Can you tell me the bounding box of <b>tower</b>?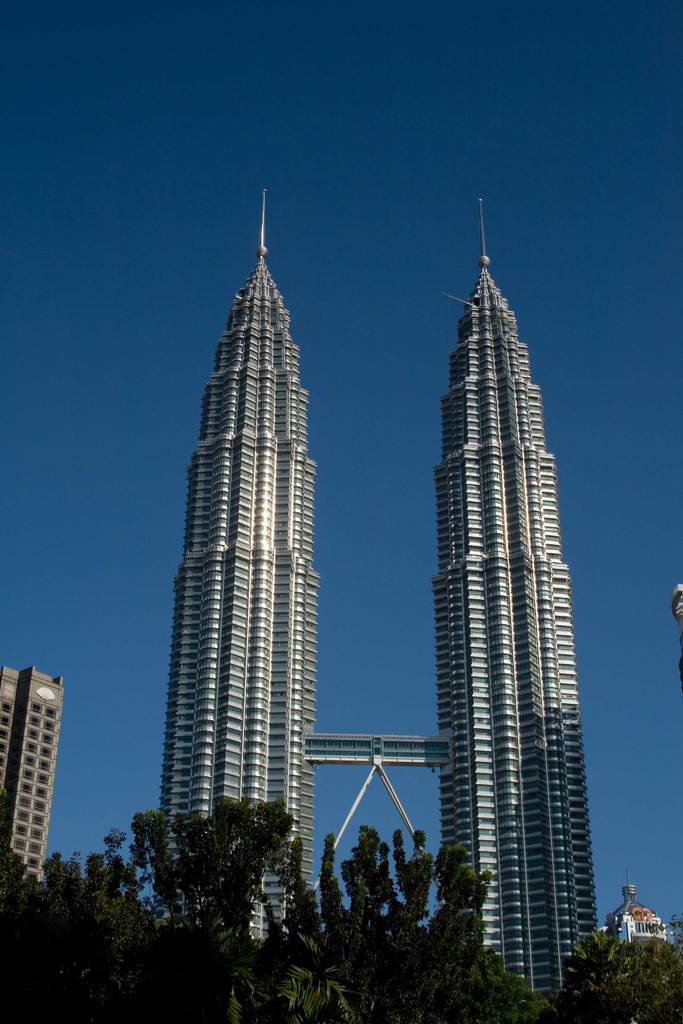
(433, 188, 609, 1007).
